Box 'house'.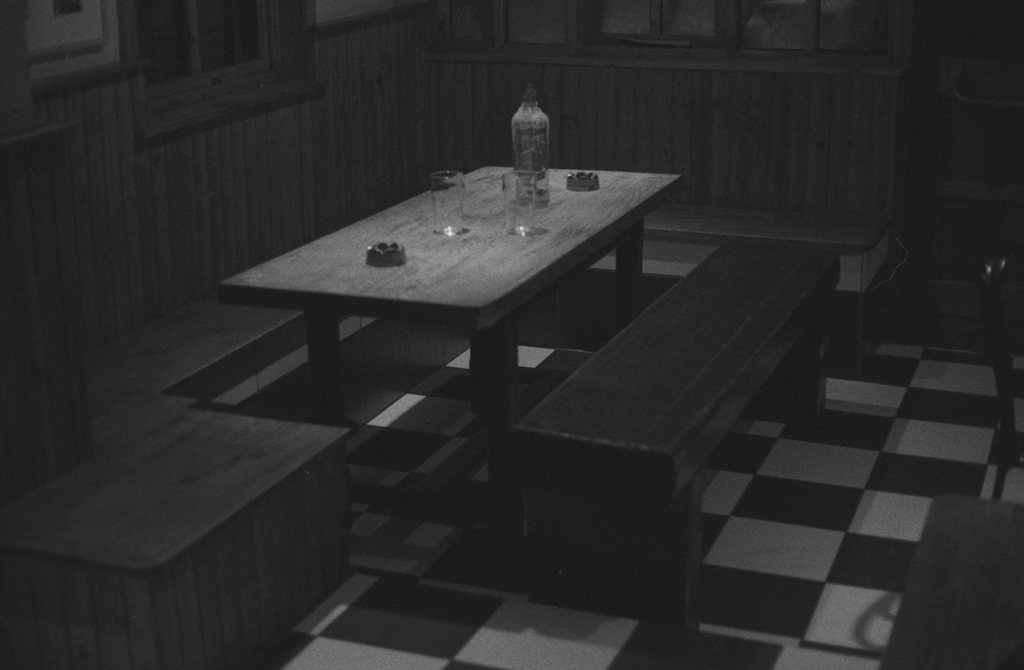
0:0:1023:669.
